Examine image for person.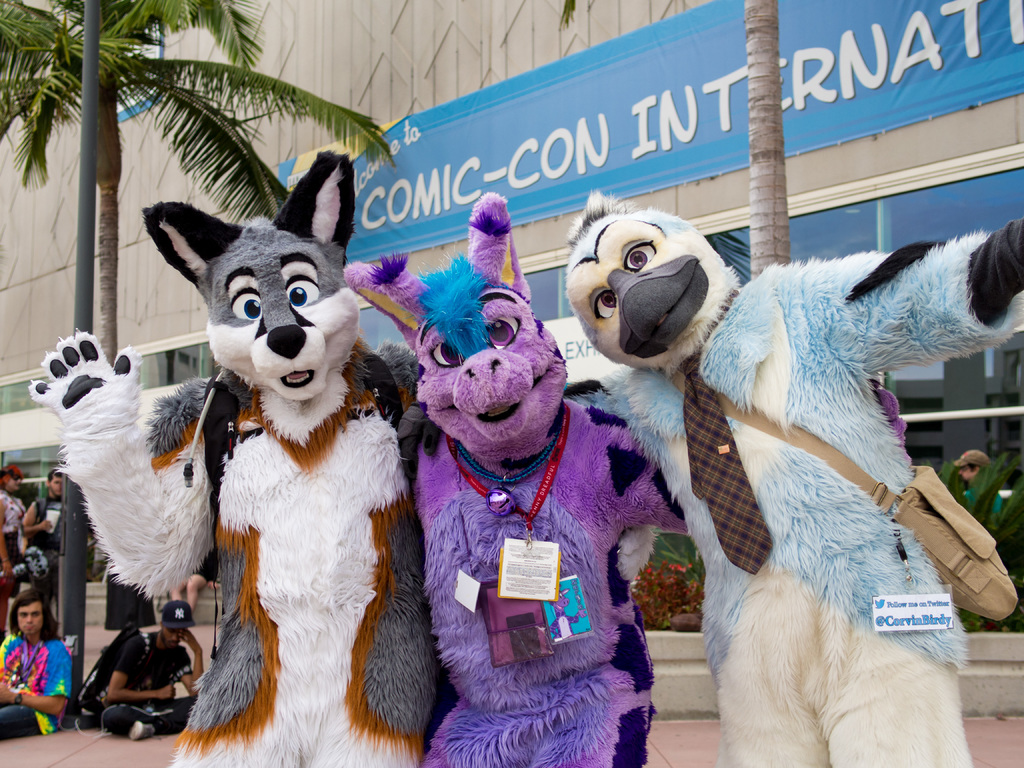
Examination result: locate(106, 597, 200, 733).
